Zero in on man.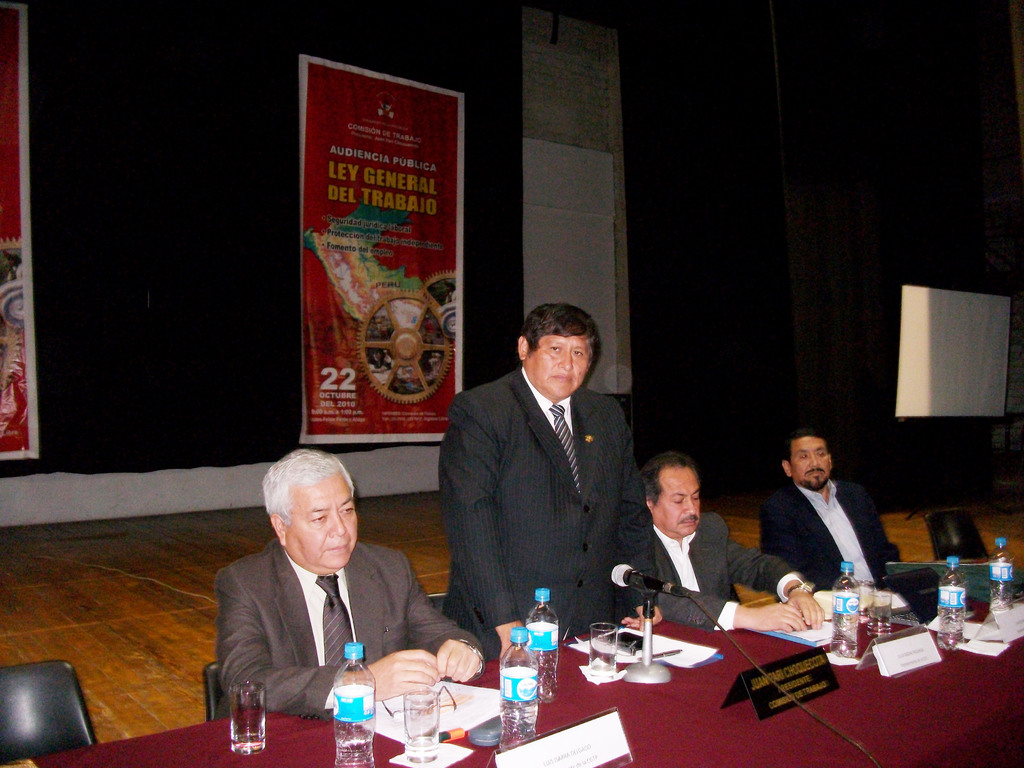
Zeroed in: left=760, top=436, right=906, bottom=611.
